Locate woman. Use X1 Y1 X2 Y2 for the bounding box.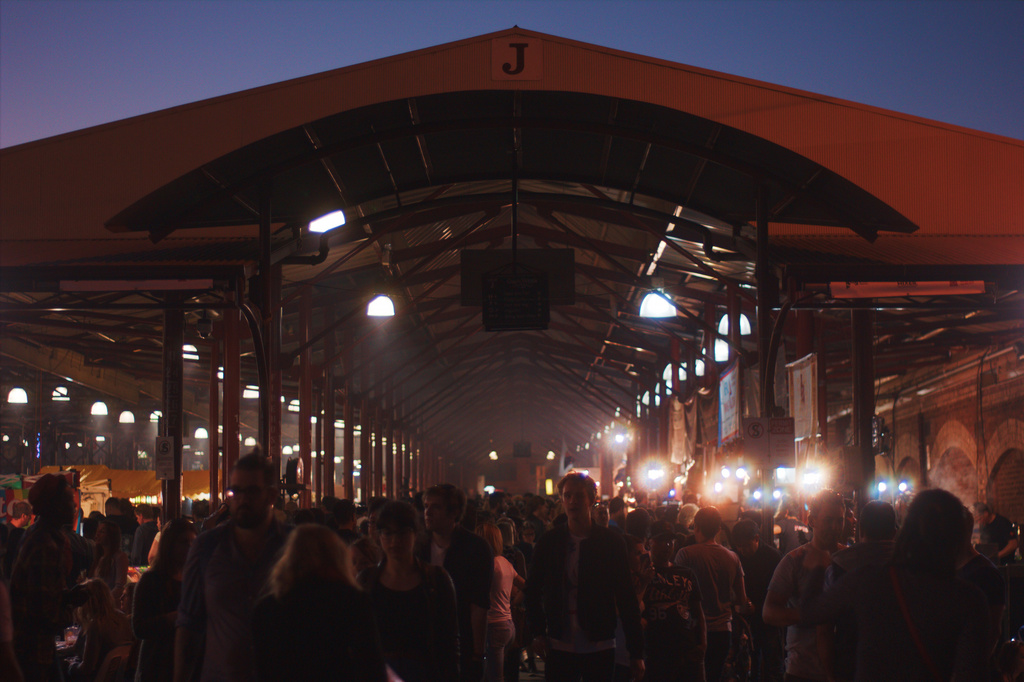
472 521 527 681.
